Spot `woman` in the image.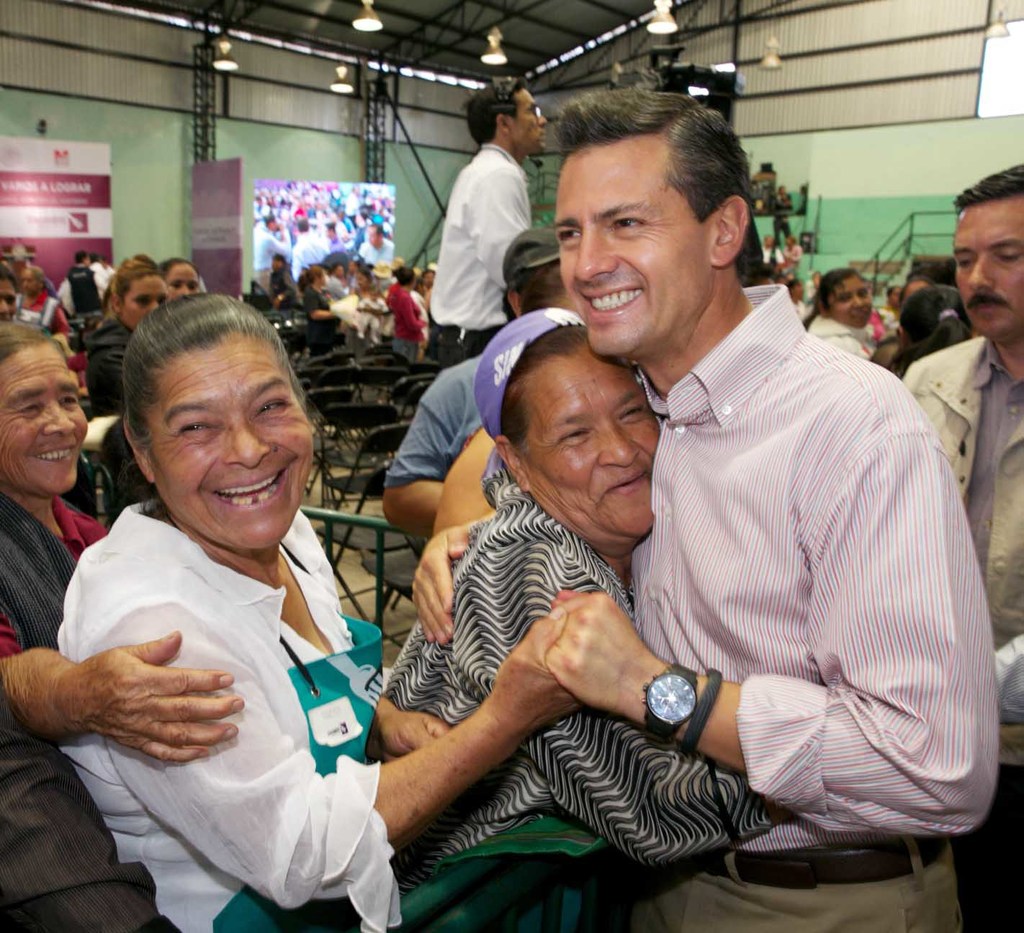
`woman` found at [302,266,341,359].
